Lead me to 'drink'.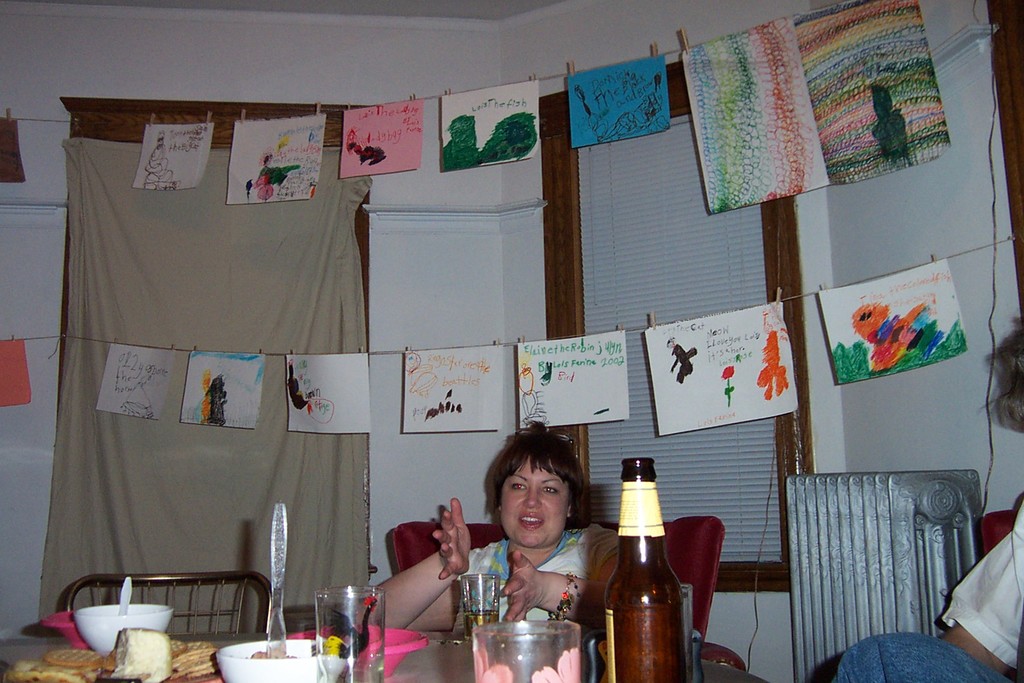
Lead to 607:456:690:682.
